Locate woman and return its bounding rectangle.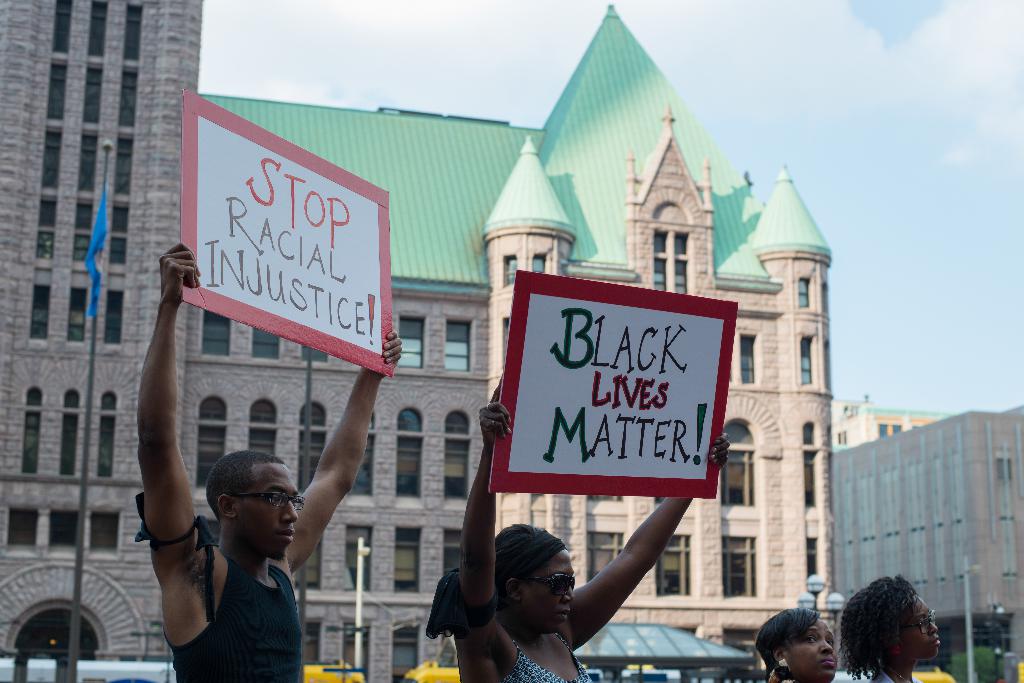
pyautogui.locateOnScreen(826, 577, 961, 682).
